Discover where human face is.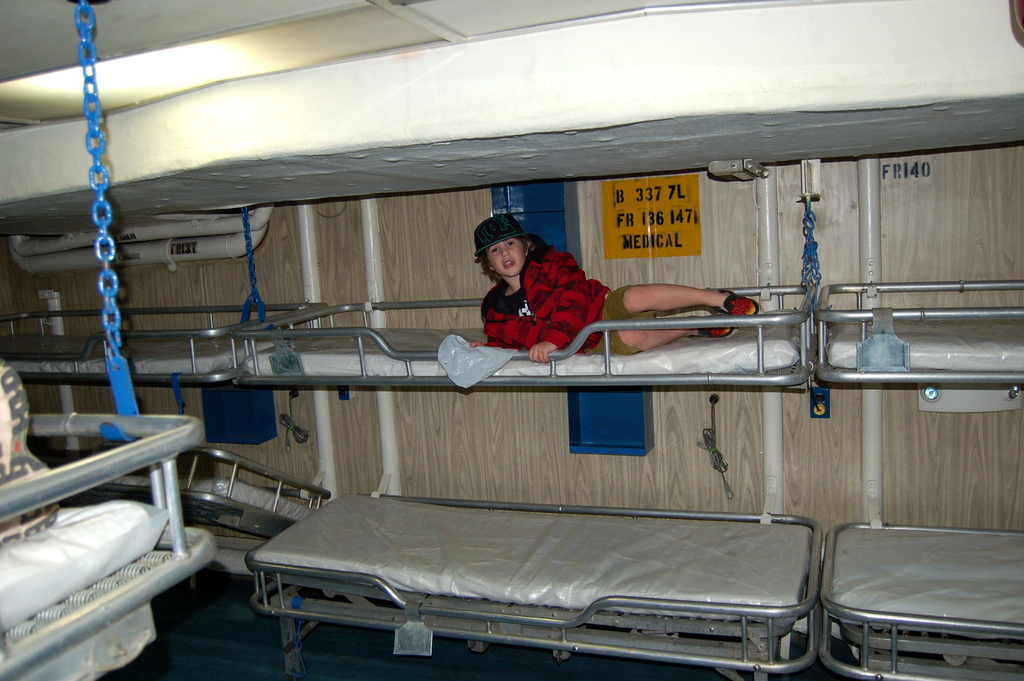
Discovered at bbox=(485, 236, 525, 277).
